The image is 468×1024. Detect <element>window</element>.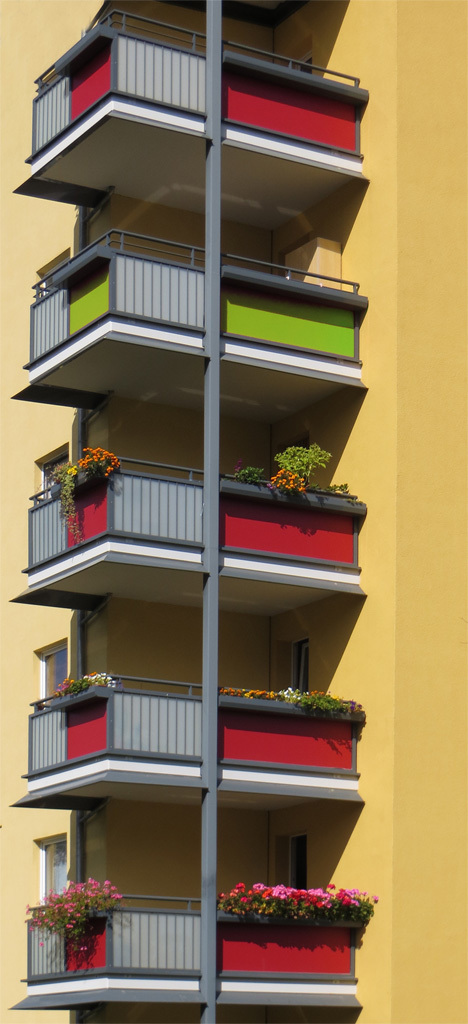
Detection: x1=42 y1=639 x2=68 y2=697.
